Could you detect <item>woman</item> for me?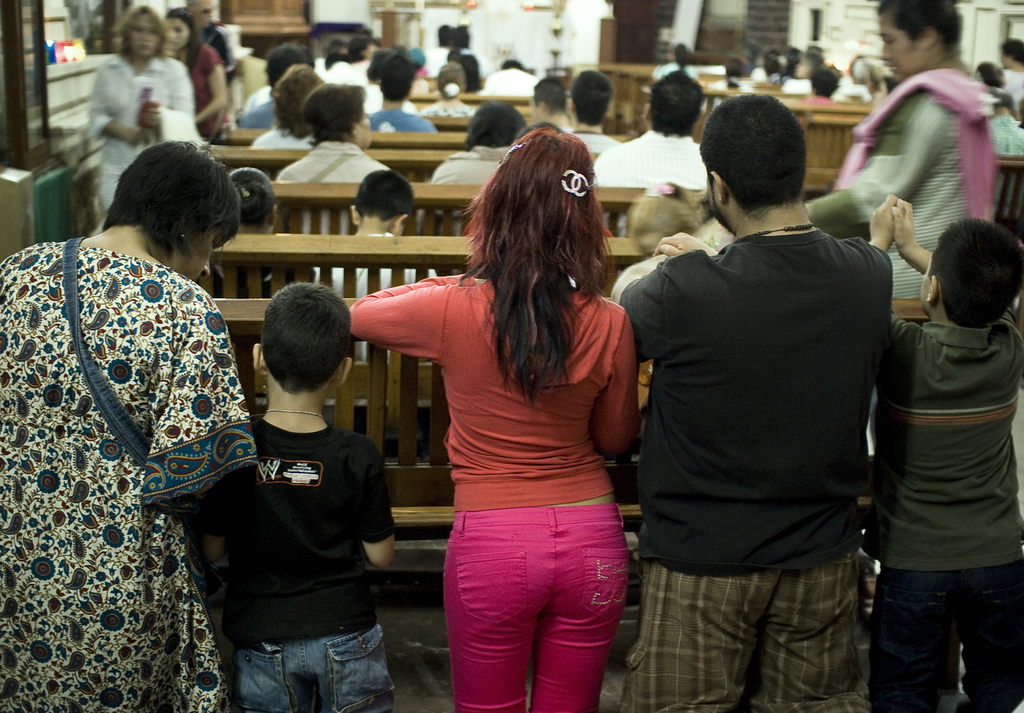
Detection result: detection(364, 133, 673, 673).
